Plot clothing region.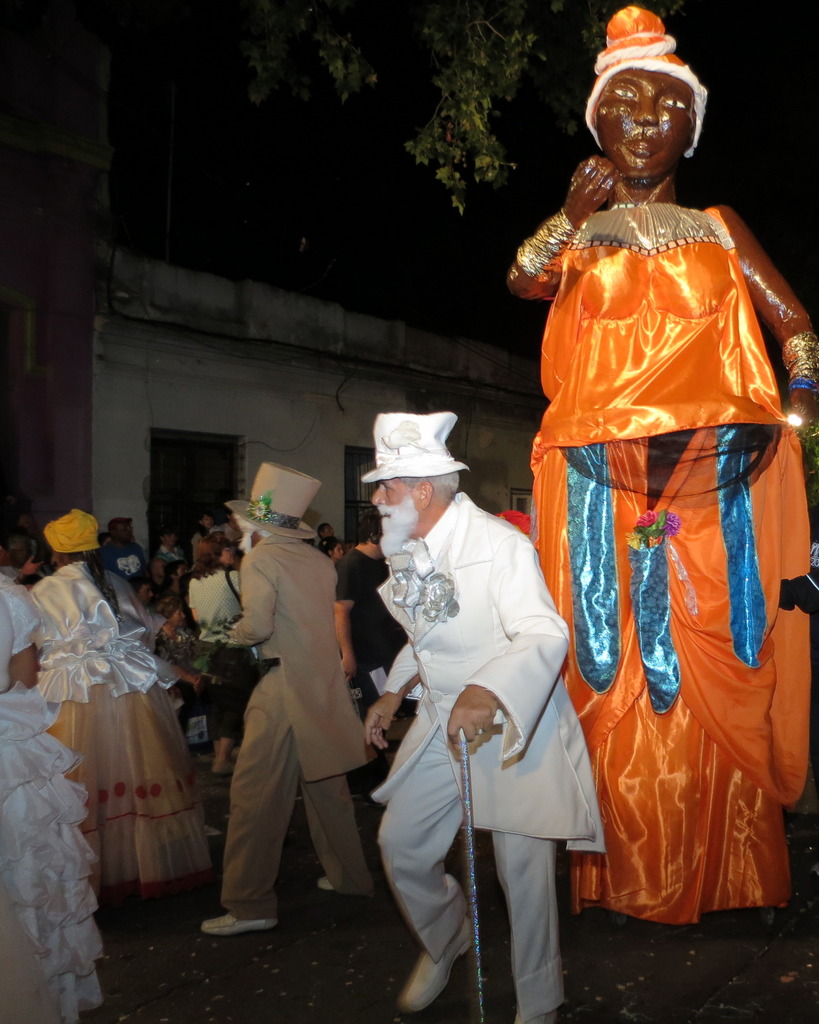
Plotted at locate(0, 568, 106, 1023).
